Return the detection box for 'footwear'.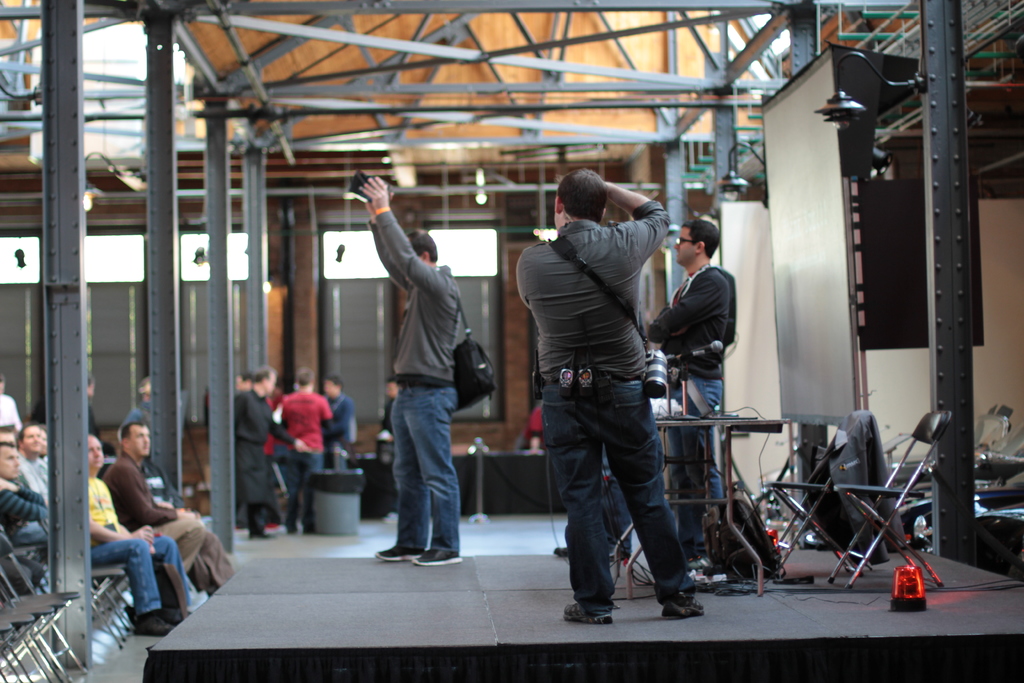
Rect(656, 596, 710, 620).
